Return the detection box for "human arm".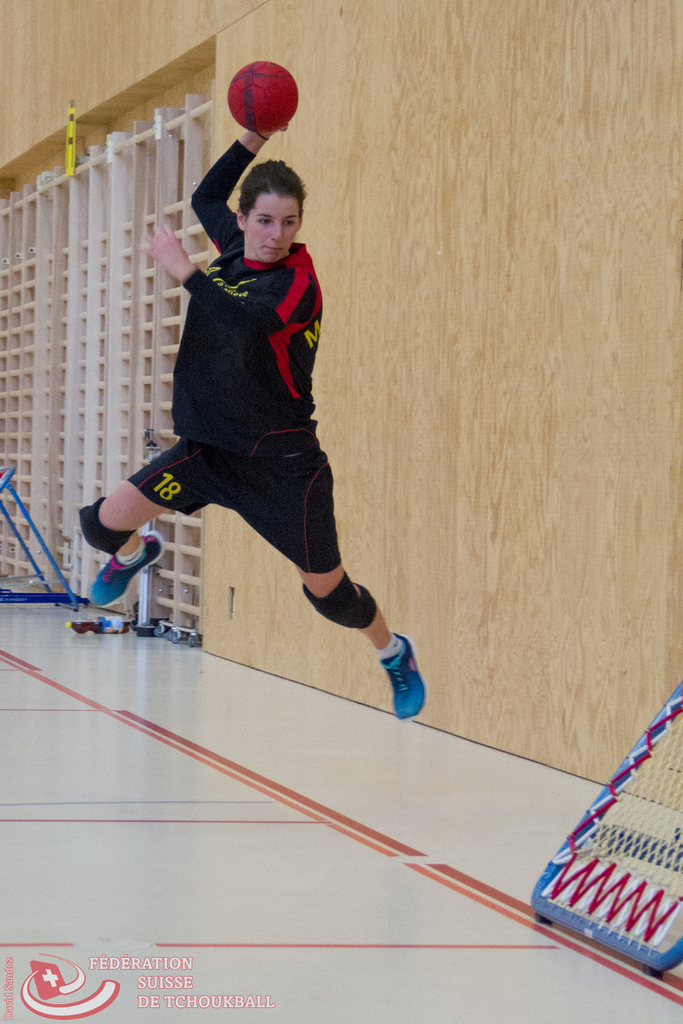
BBox(135, 220, 313, 335).
